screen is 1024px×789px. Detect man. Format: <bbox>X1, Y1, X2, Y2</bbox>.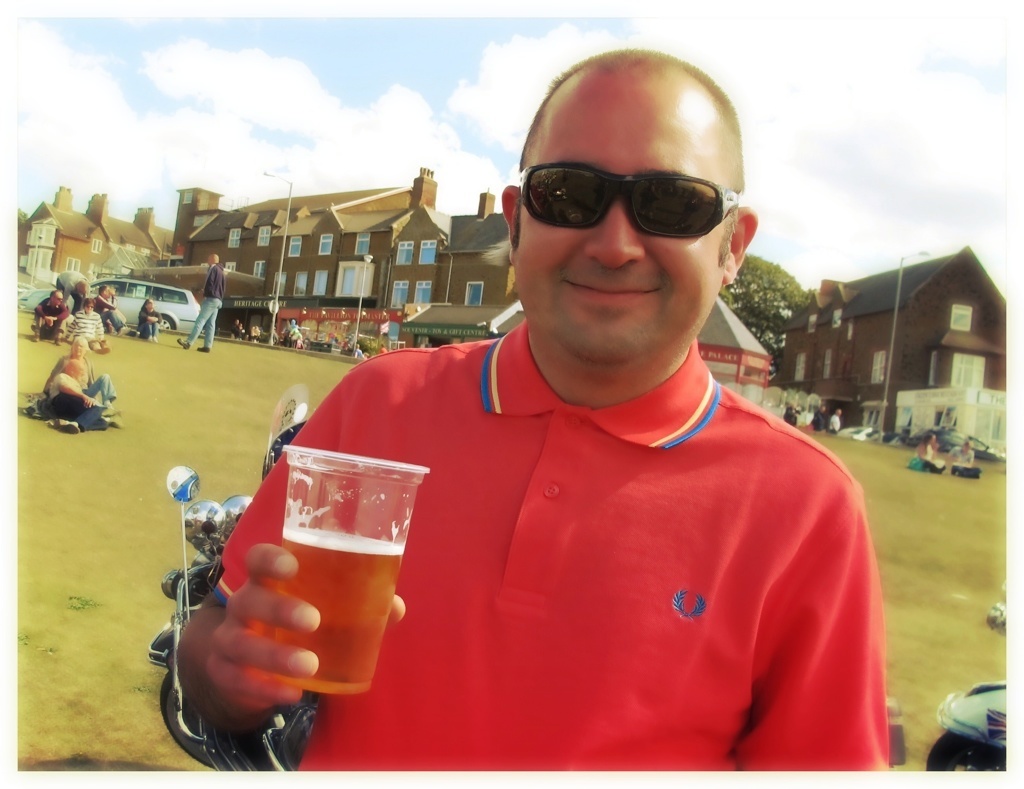
<bbox>33, 279, 72, 350</bbox>.
